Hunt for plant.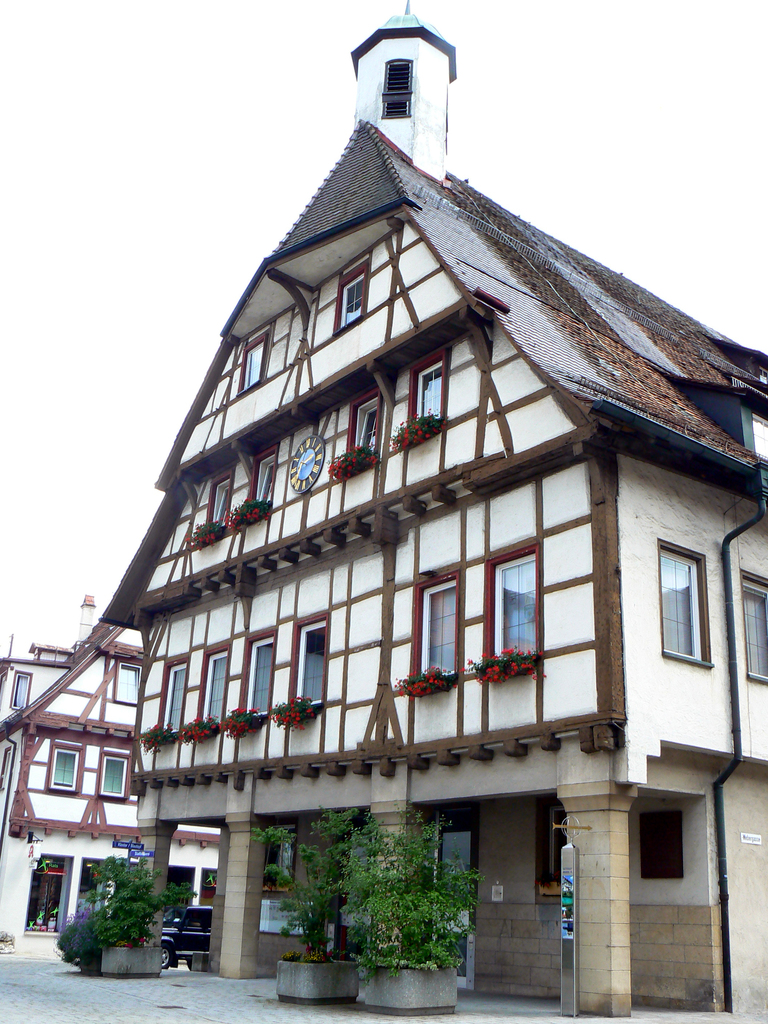
Hunted down at {"left": 465, "top": 643, "right": 551, "bottom": 687}.
